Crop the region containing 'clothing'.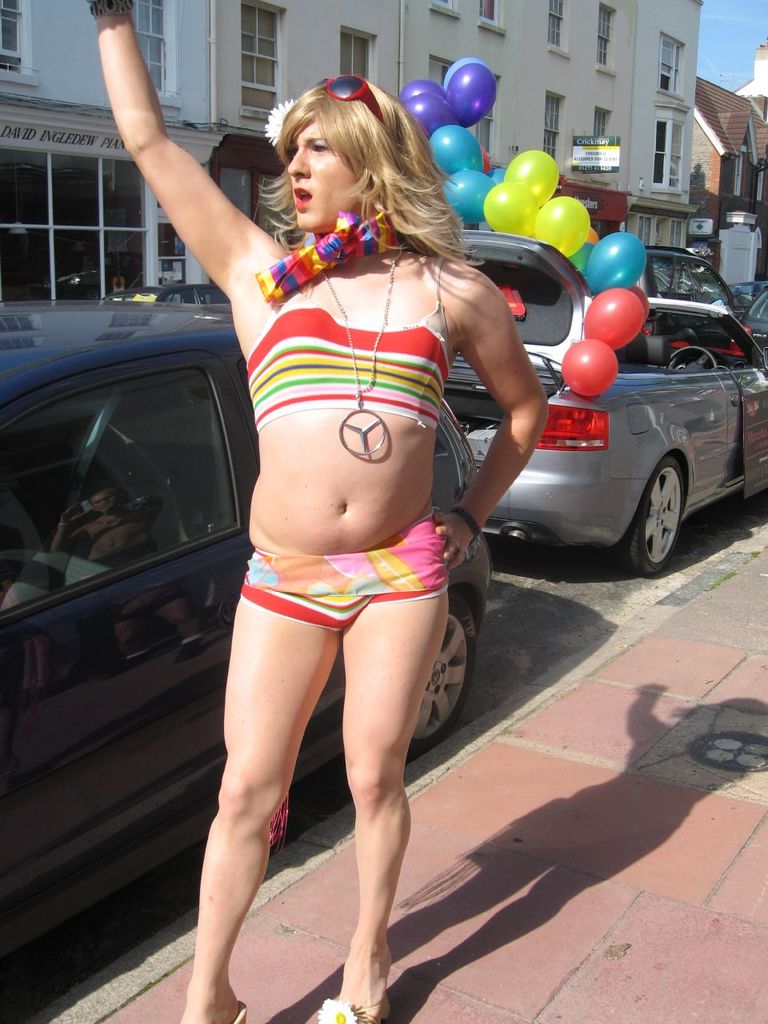
Crop region: box(245, 246, 460, 442).
